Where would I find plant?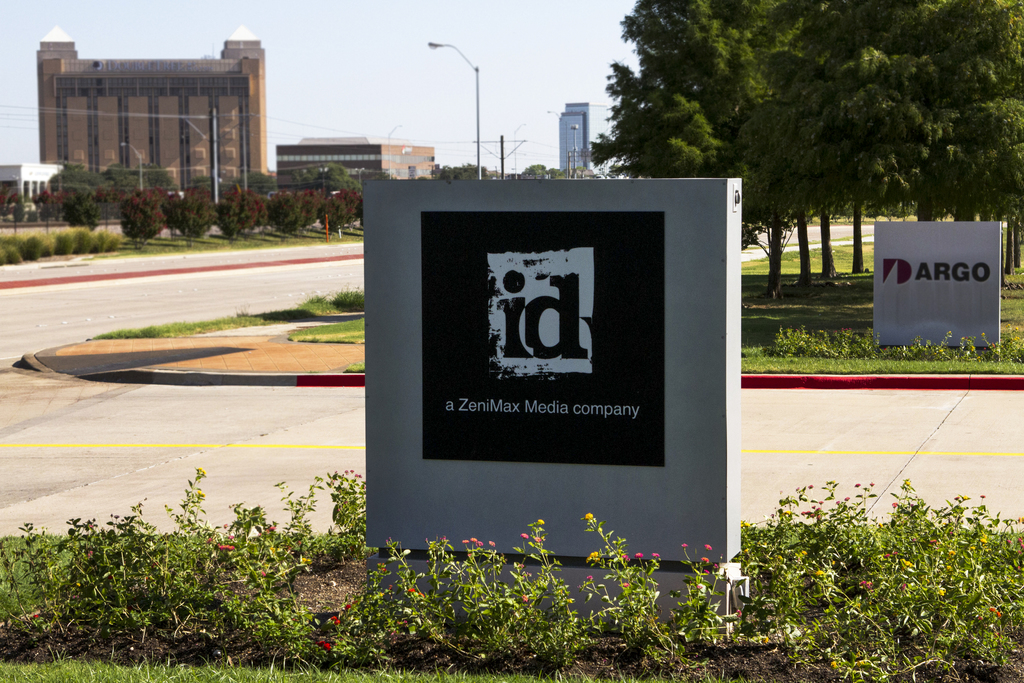
At <bbox>722, 470, 996, 643</bbox>.
